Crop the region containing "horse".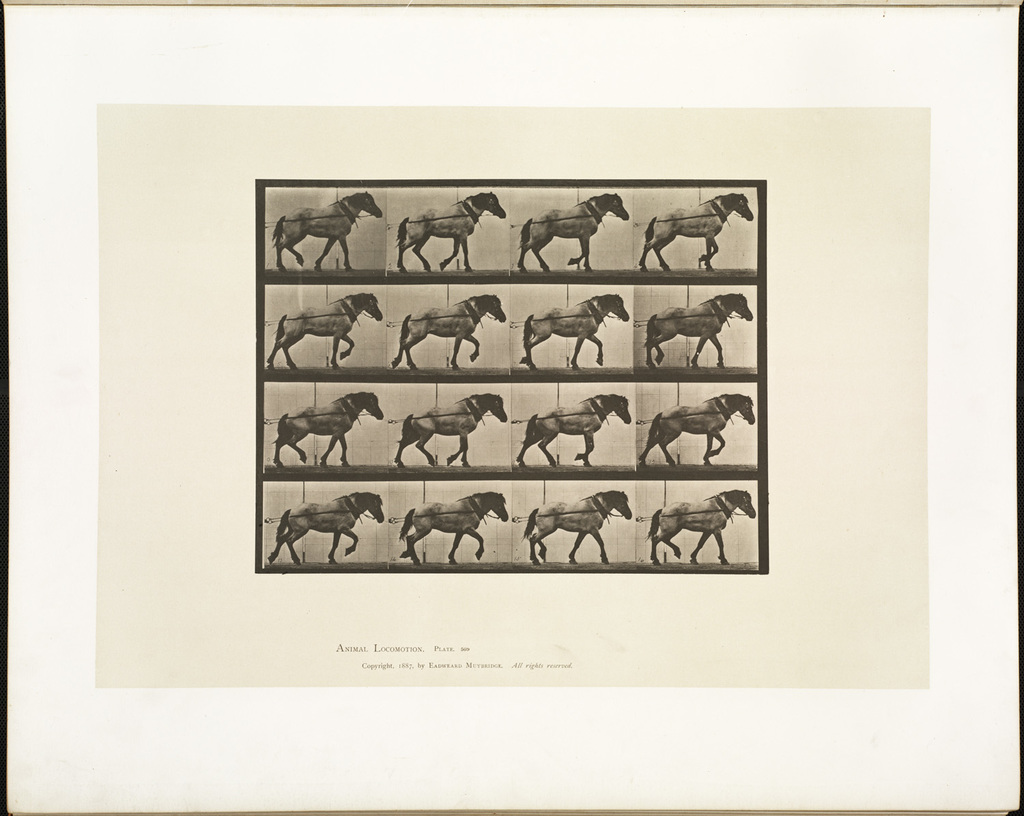
Crop region: (520, 290, 631, 370).
